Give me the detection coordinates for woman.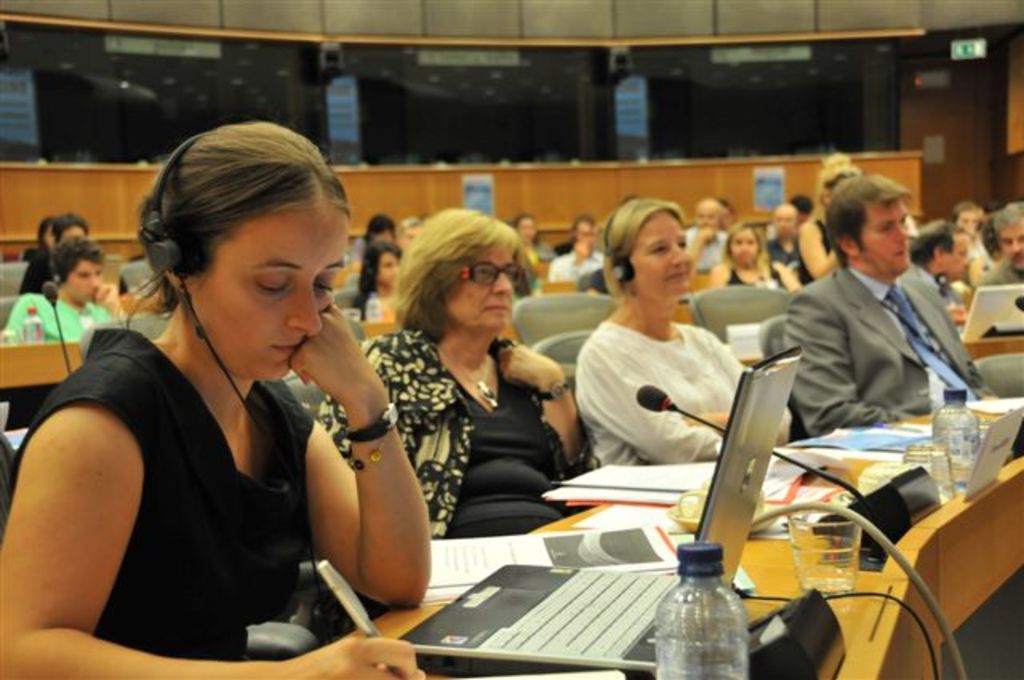
locate(570, 200, 795, 459).
